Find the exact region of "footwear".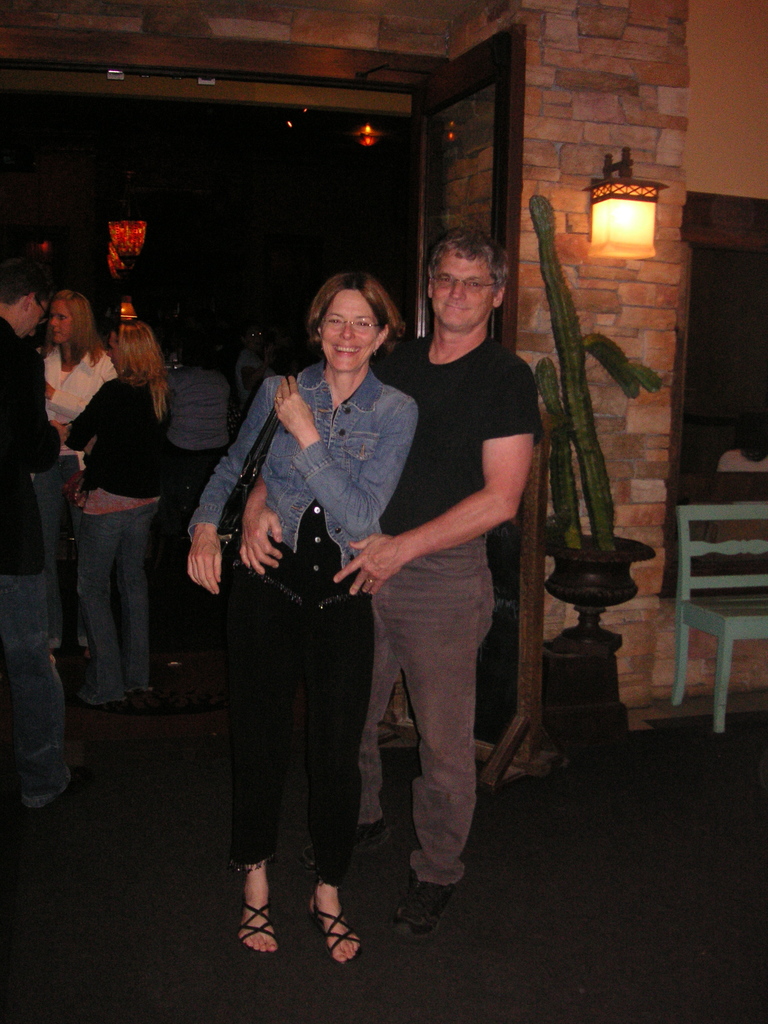
Exact region: (72,690,121,712).
